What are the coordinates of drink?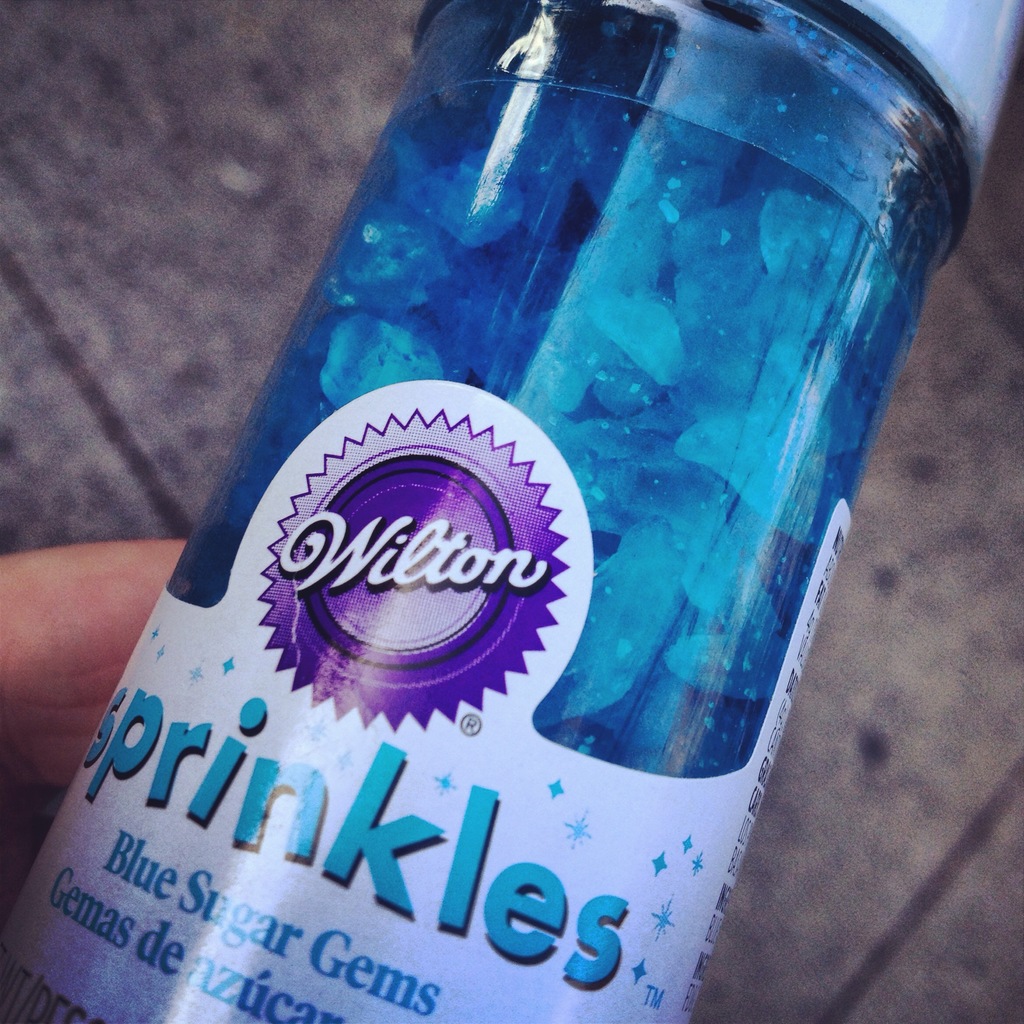
47 0 983 1023.
